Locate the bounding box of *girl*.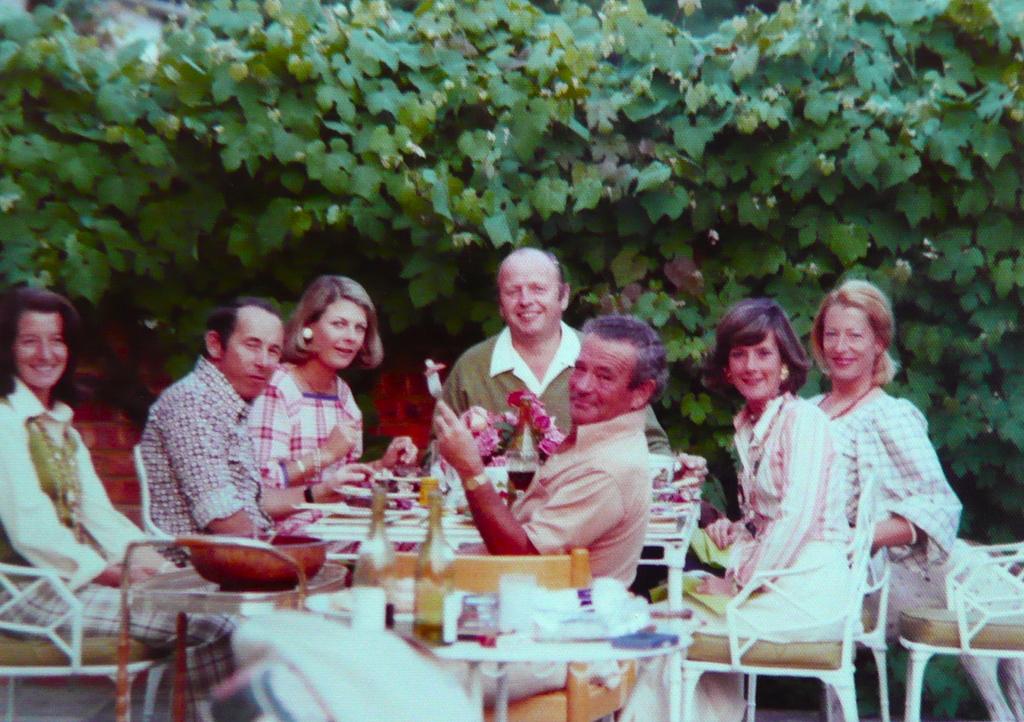
Bounding box: left=610, top=295, right=850, bottom=718.
